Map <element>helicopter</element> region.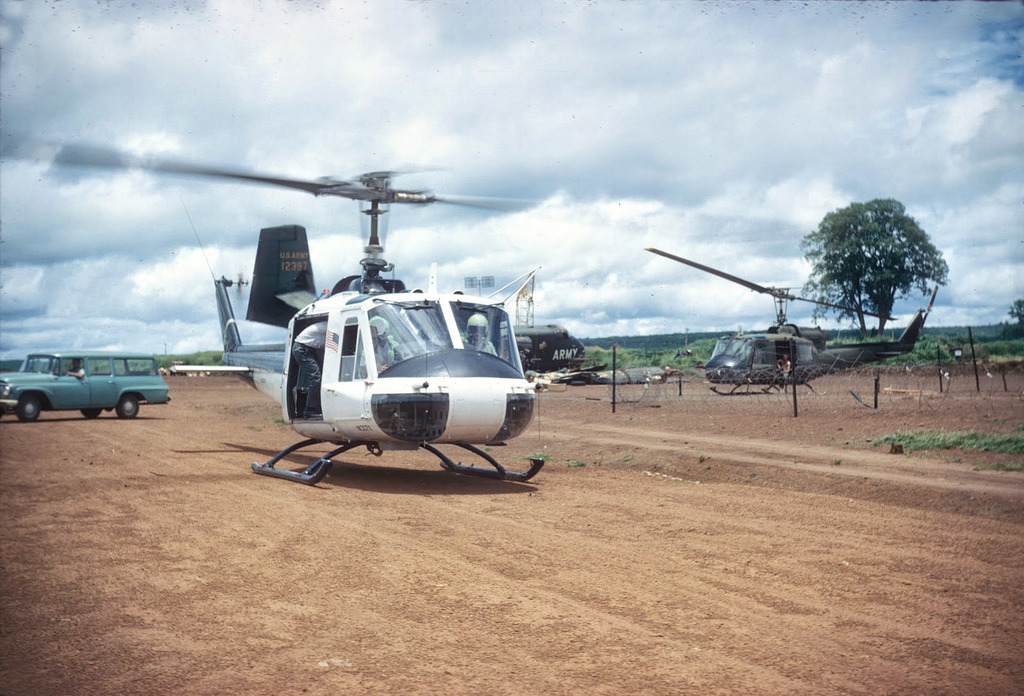
Mapped to box=[637, 244, 939, 399].
